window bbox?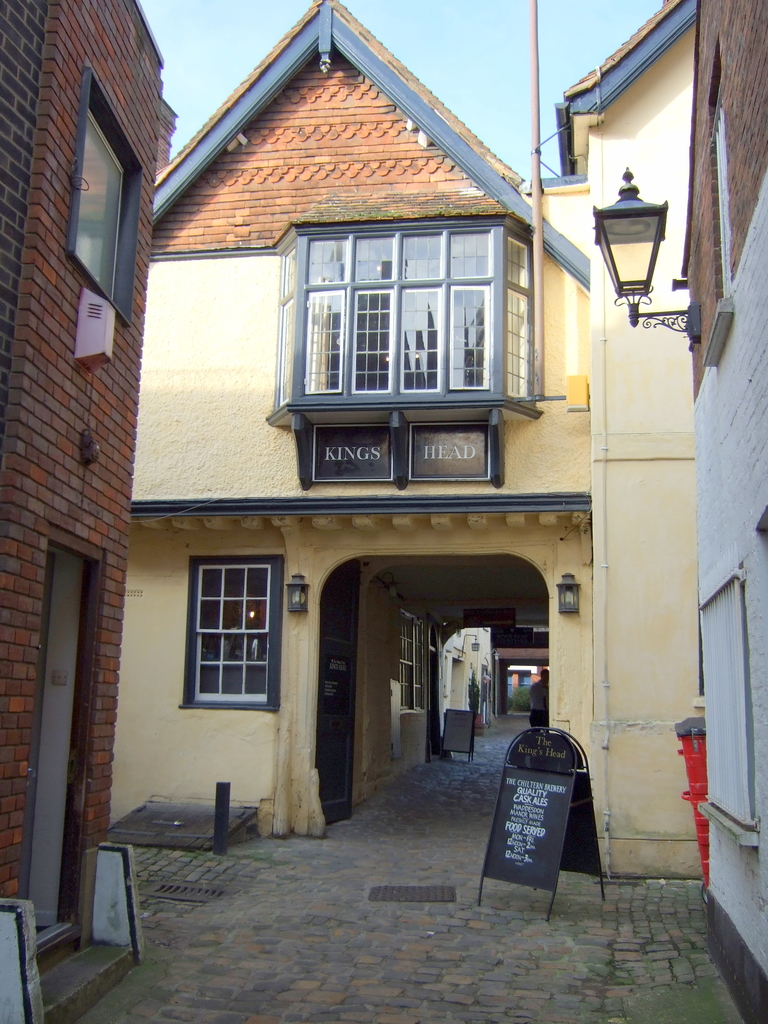
(left=180, top=550, right=282, bottom=710)
